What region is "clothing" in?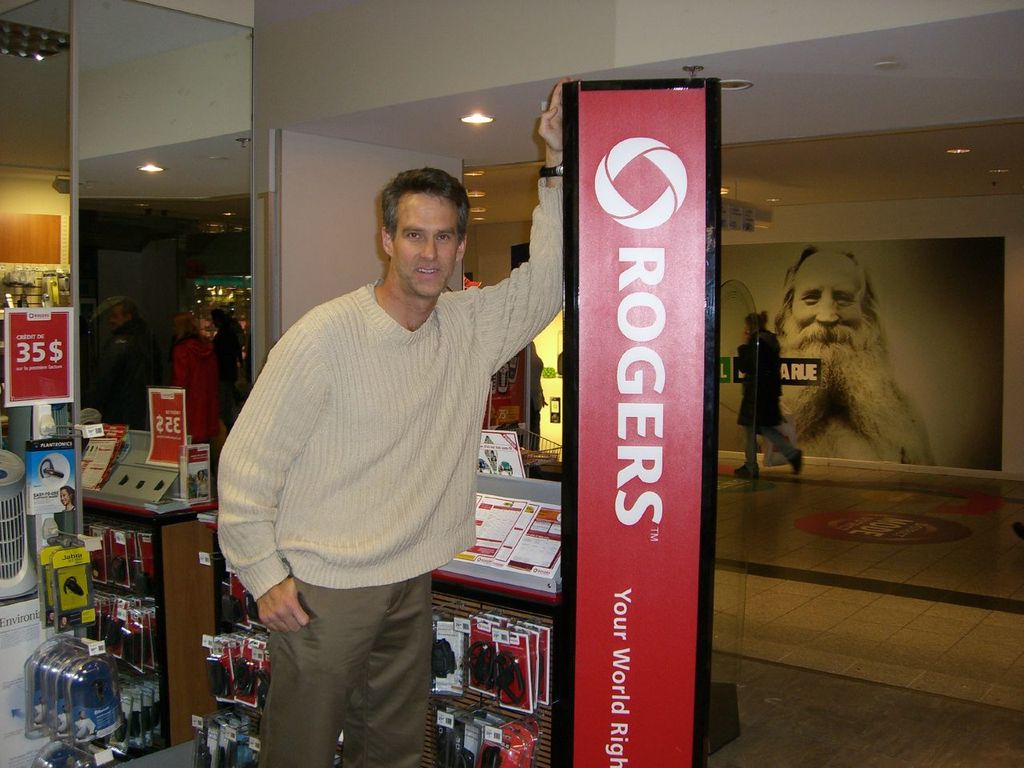
pyautogui.locateOnScreen(94, 326, 162, 430).
